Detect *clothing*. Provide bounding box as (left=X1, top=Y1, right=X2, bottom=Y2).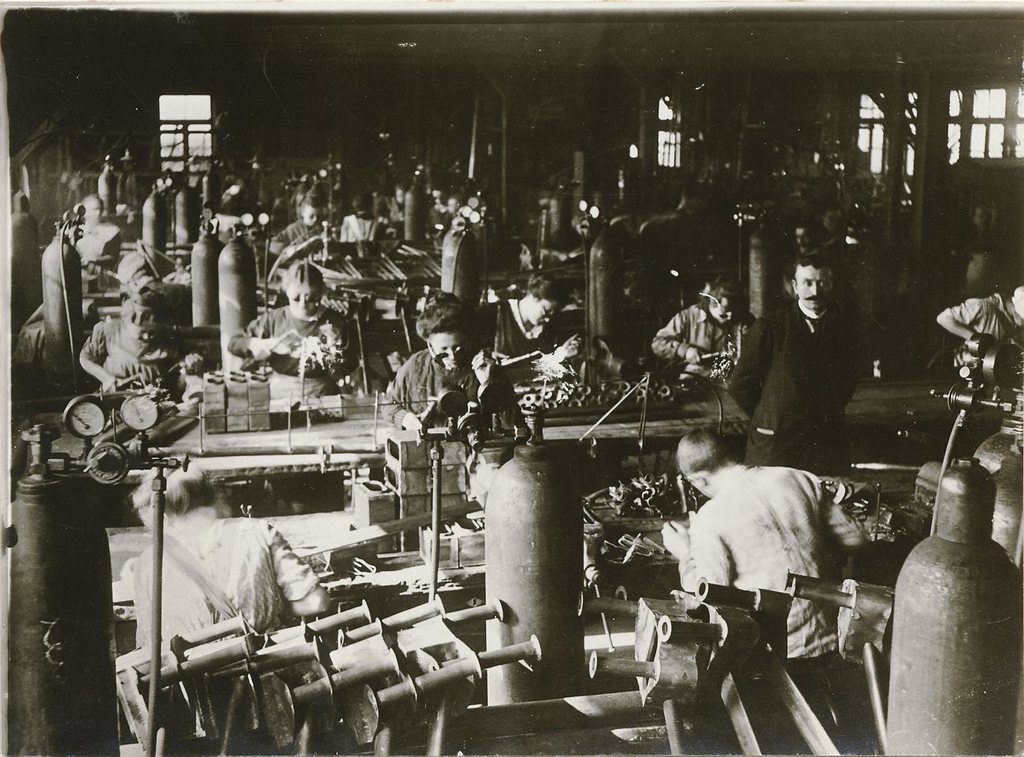
(left=747, top=305, right=843, bottom=468).
